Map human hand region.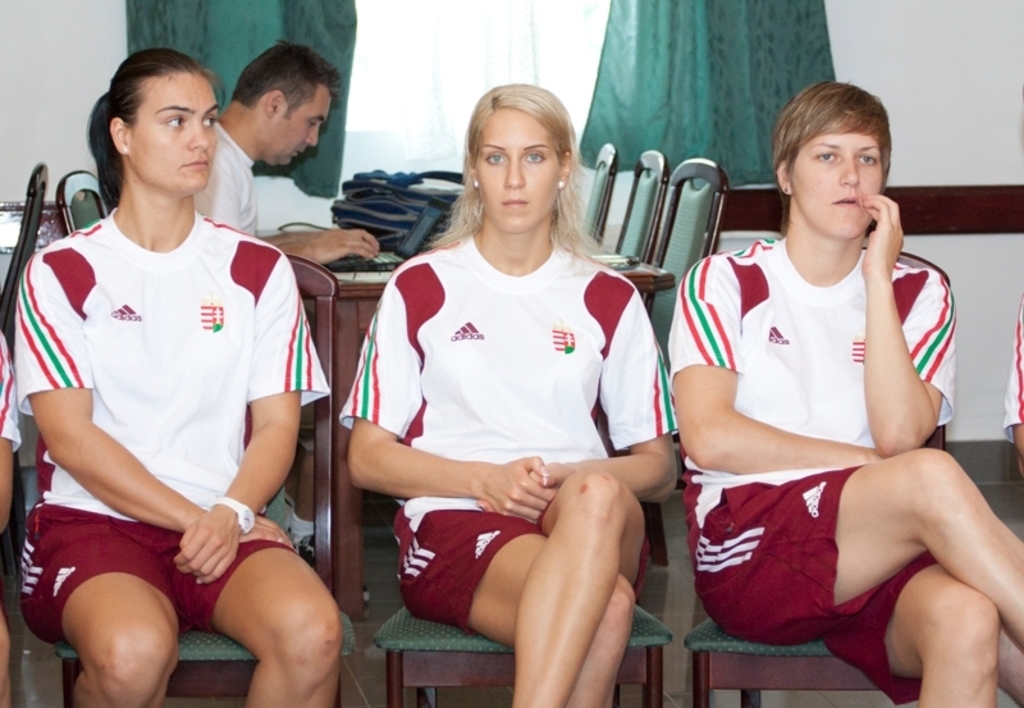
Mapped to (236, 510, 294, 553).
